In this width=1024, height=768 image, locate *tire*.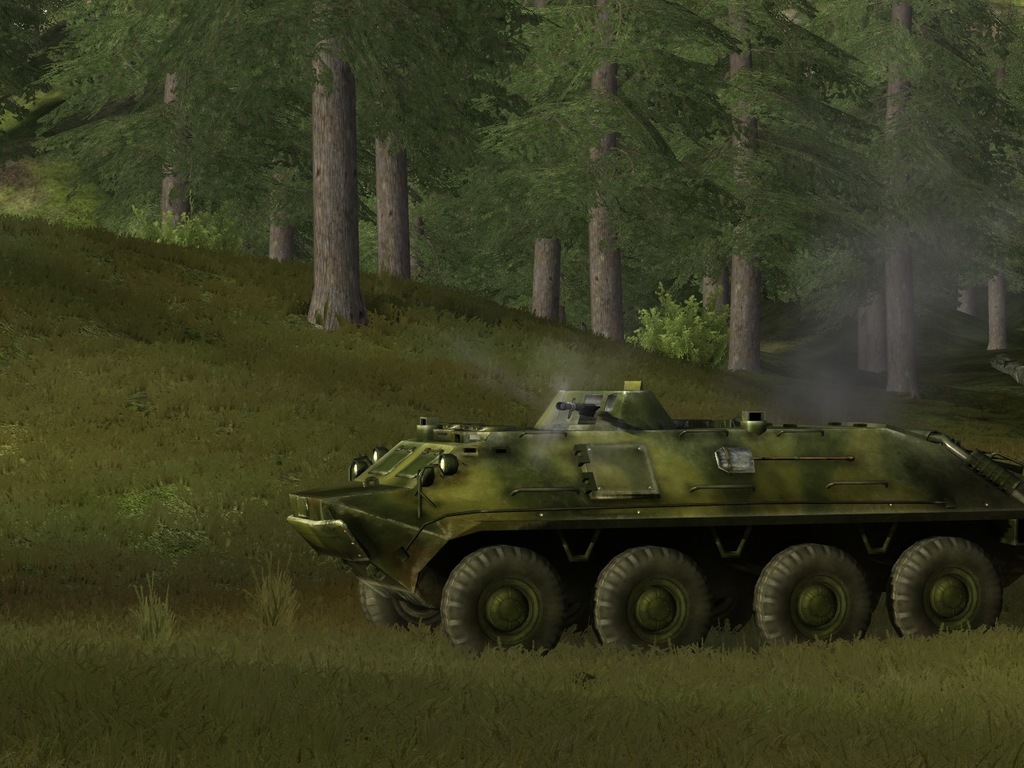
Bounding box: (x1=756, y1=544, x2=873, y2=642).
